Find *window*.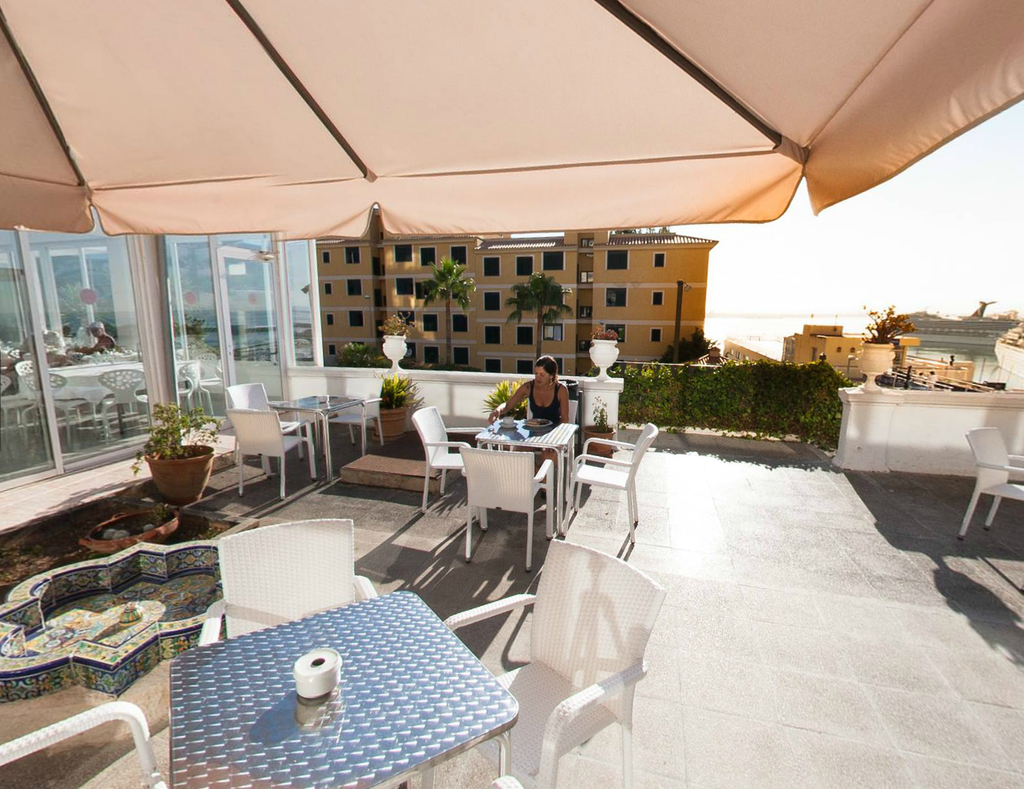
crop(517, 358, 536, 374).
